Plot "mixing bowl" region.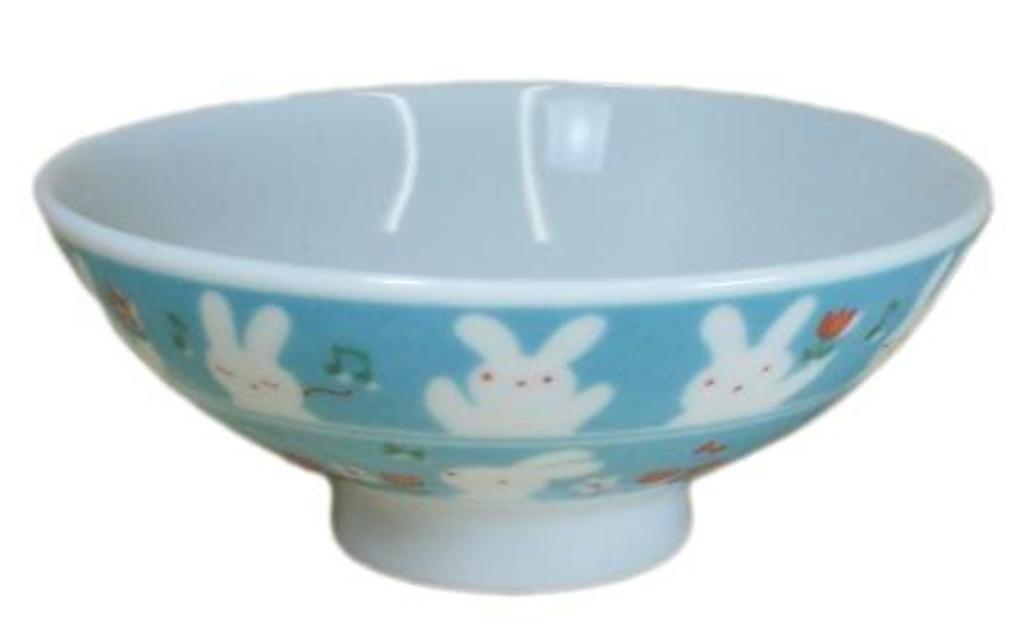
Plotted at [x1=27, y1=75, x2=992, y2=592].
